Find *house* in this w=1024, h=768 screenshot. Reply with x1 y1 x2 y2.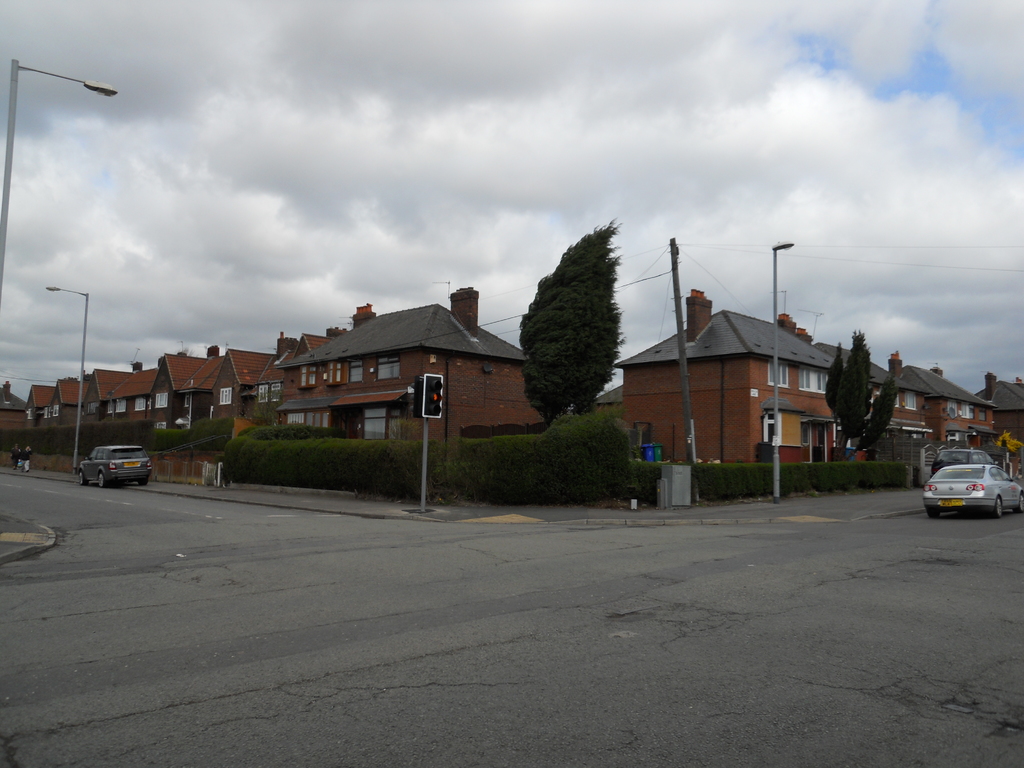
146 353 202 441.
